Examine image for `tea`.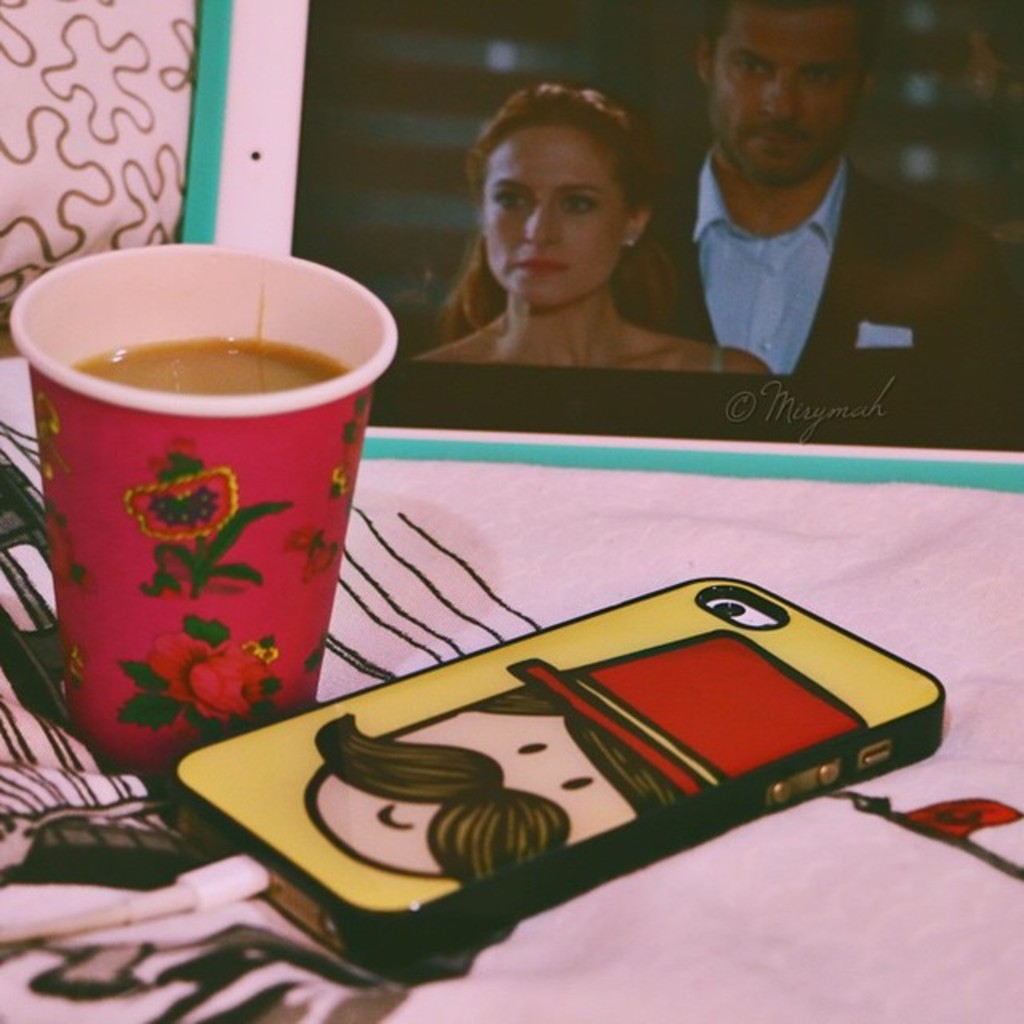
Examination result: (left=67, top=326, right=342, bottom=405).
